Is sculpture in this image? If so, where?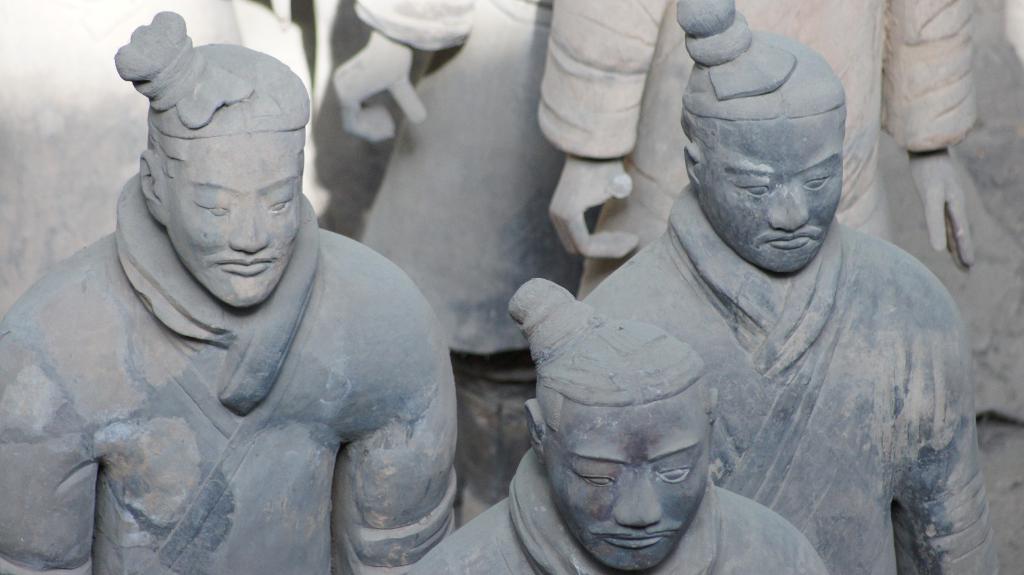
Yes, at locate(573, 0, 996, 574).
